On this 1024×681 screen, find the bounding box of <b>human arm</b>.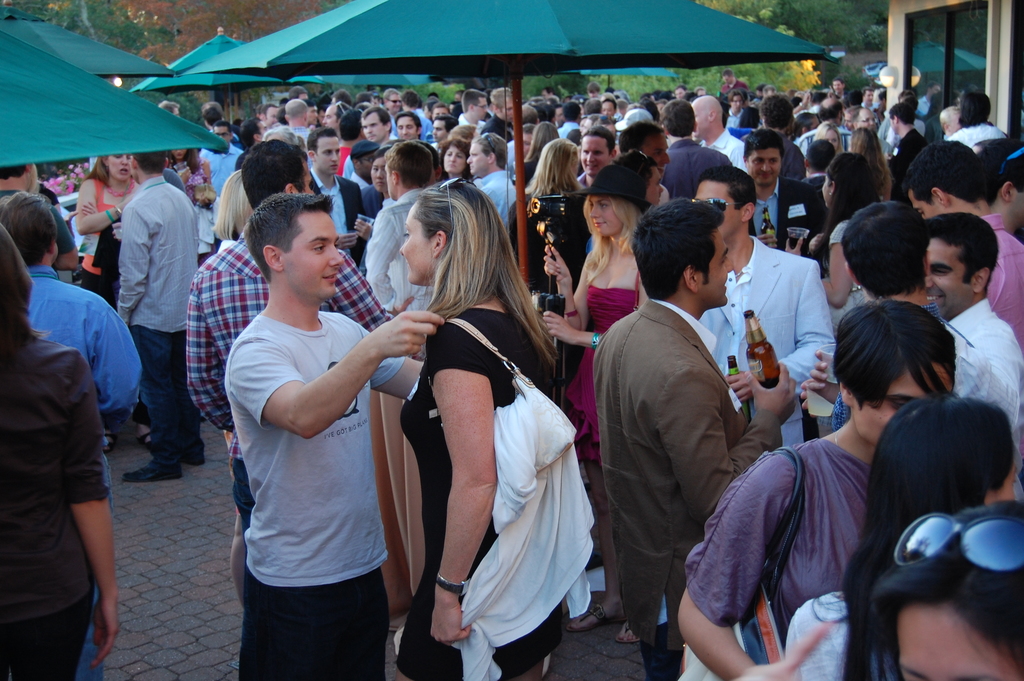
Bounding box: BBox(398, 334, 515, 625).
